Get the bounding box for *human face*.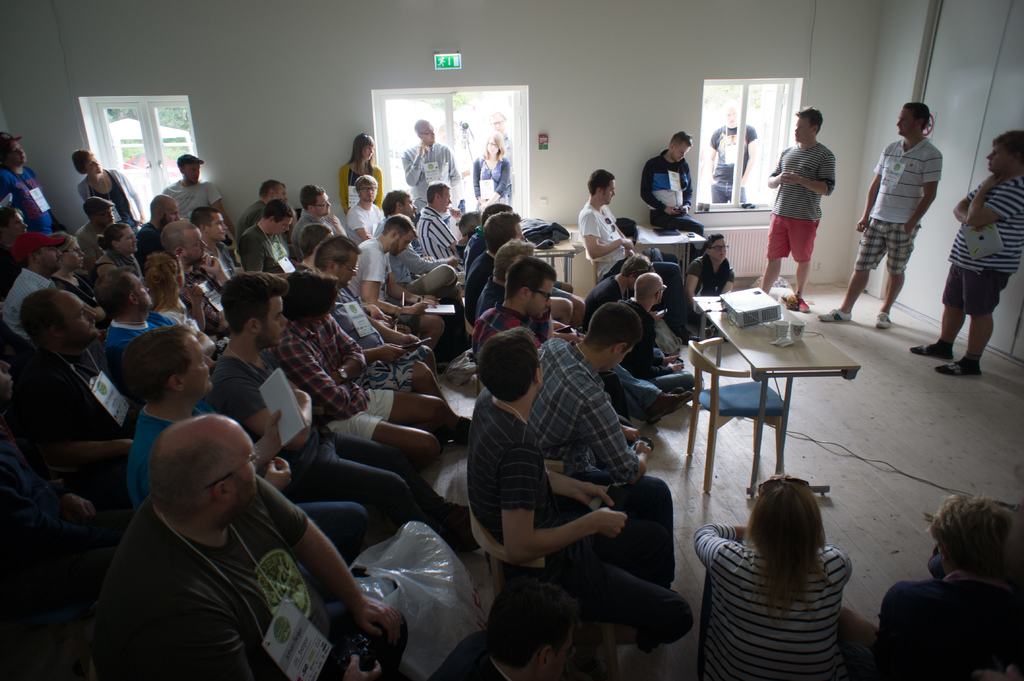
bbox=(276, 212, 291, 235).
